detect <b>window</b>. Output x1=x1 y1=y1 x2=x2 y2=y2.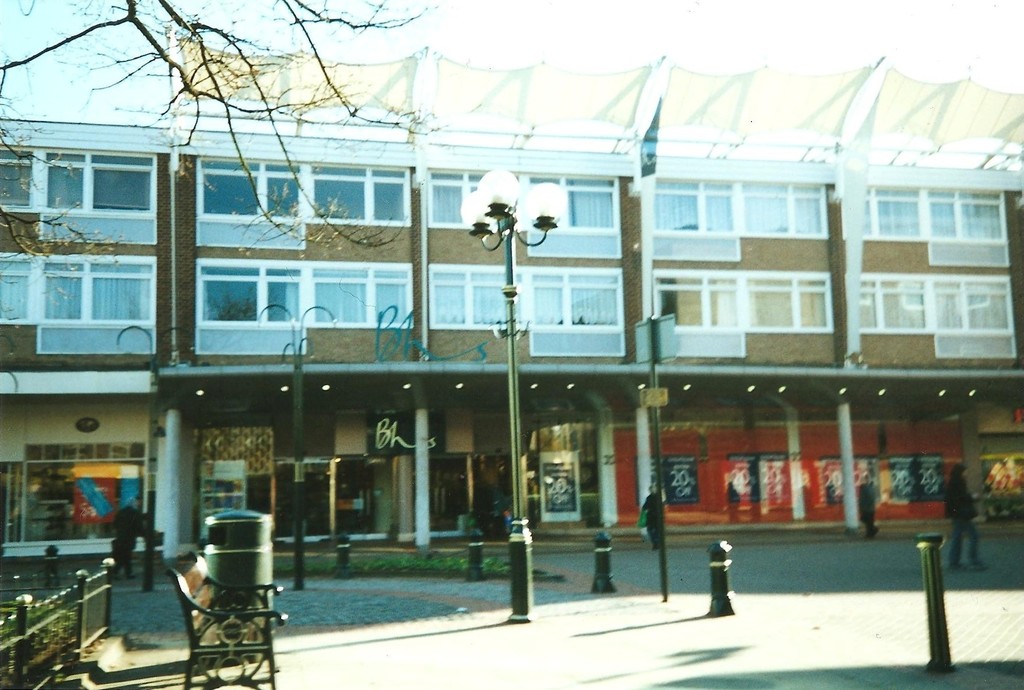
x1=0 y1=147 x2=156 y2=218.
